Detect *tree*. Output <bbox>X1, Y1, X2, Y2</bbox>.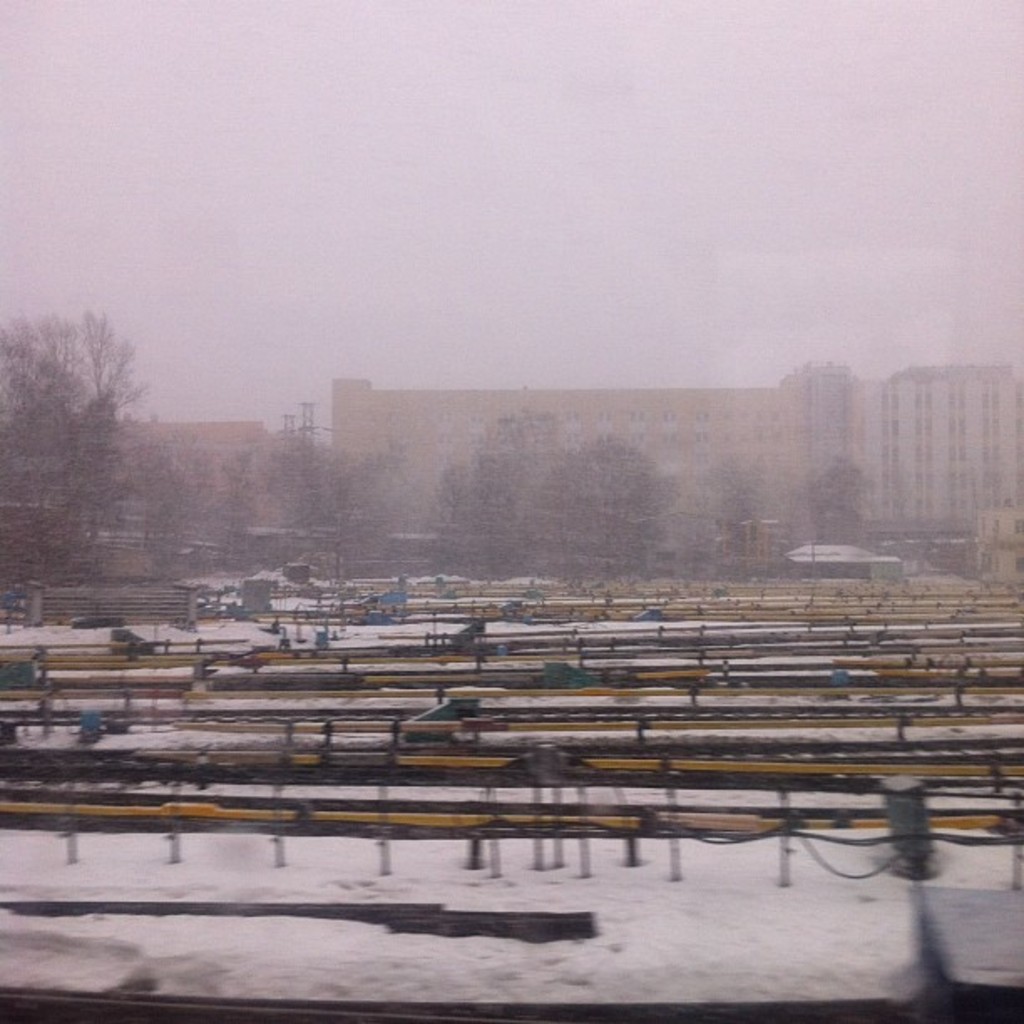
<bbox>17, 279, 146, 566</bbox>.
